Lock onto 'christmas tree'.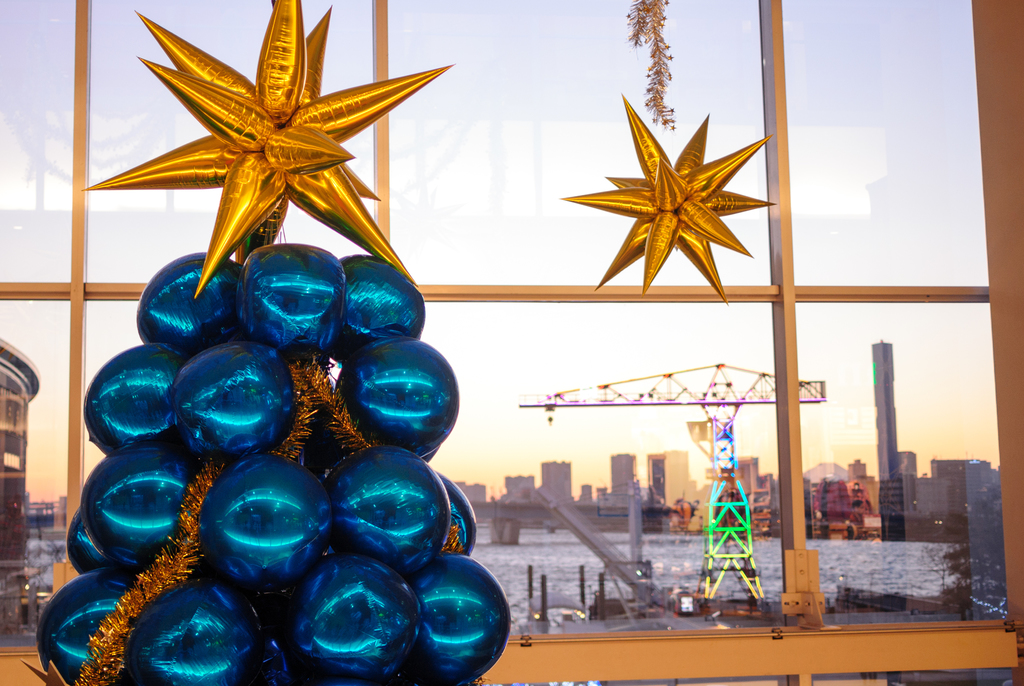
Locked: pyautogui.locateOnScreen(35, 0, 511, 685).
